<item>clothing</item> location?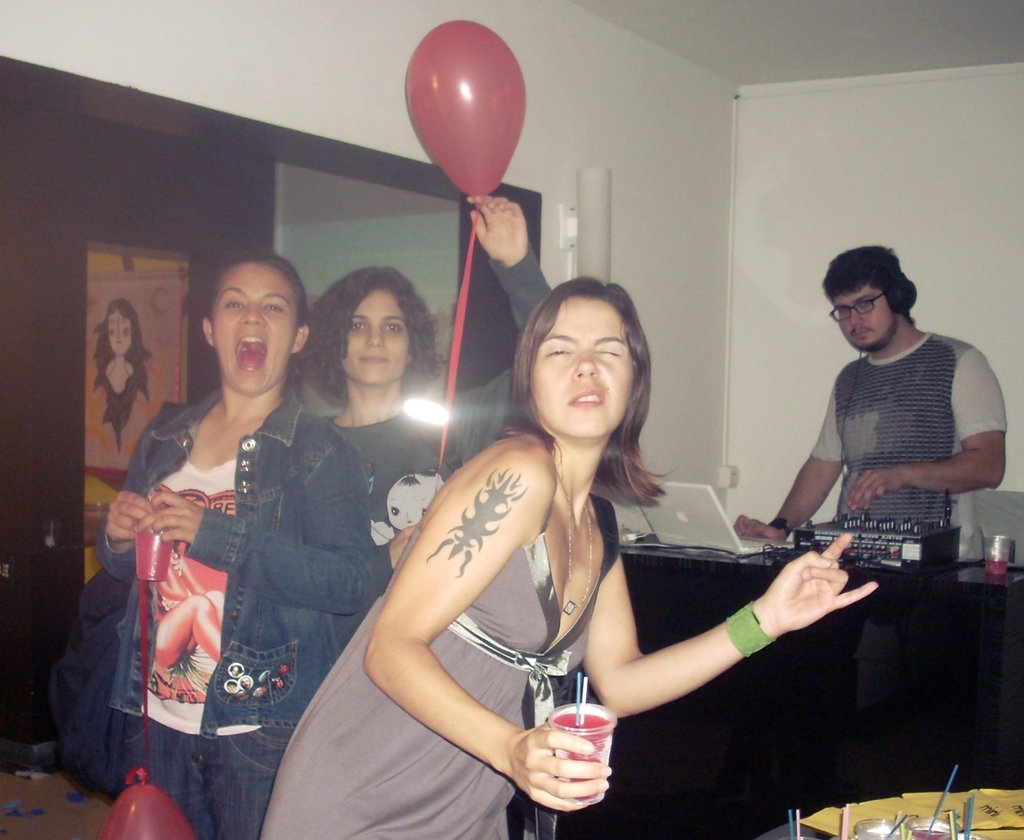
select_region(259, 427, 616, 839)
